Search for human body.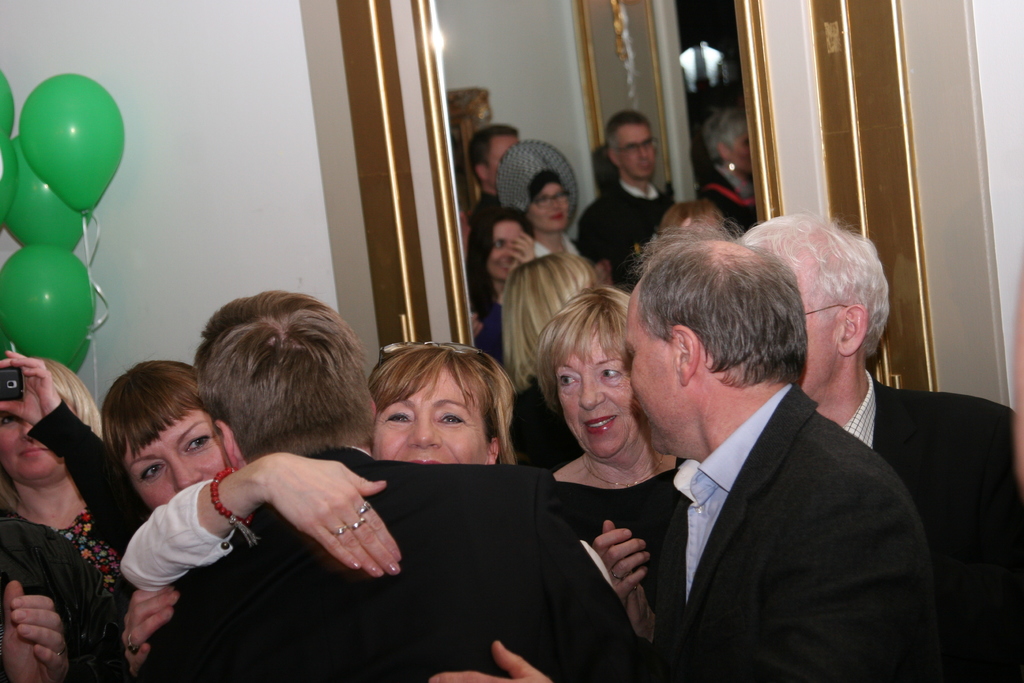
Found at 524,278,692,682.
